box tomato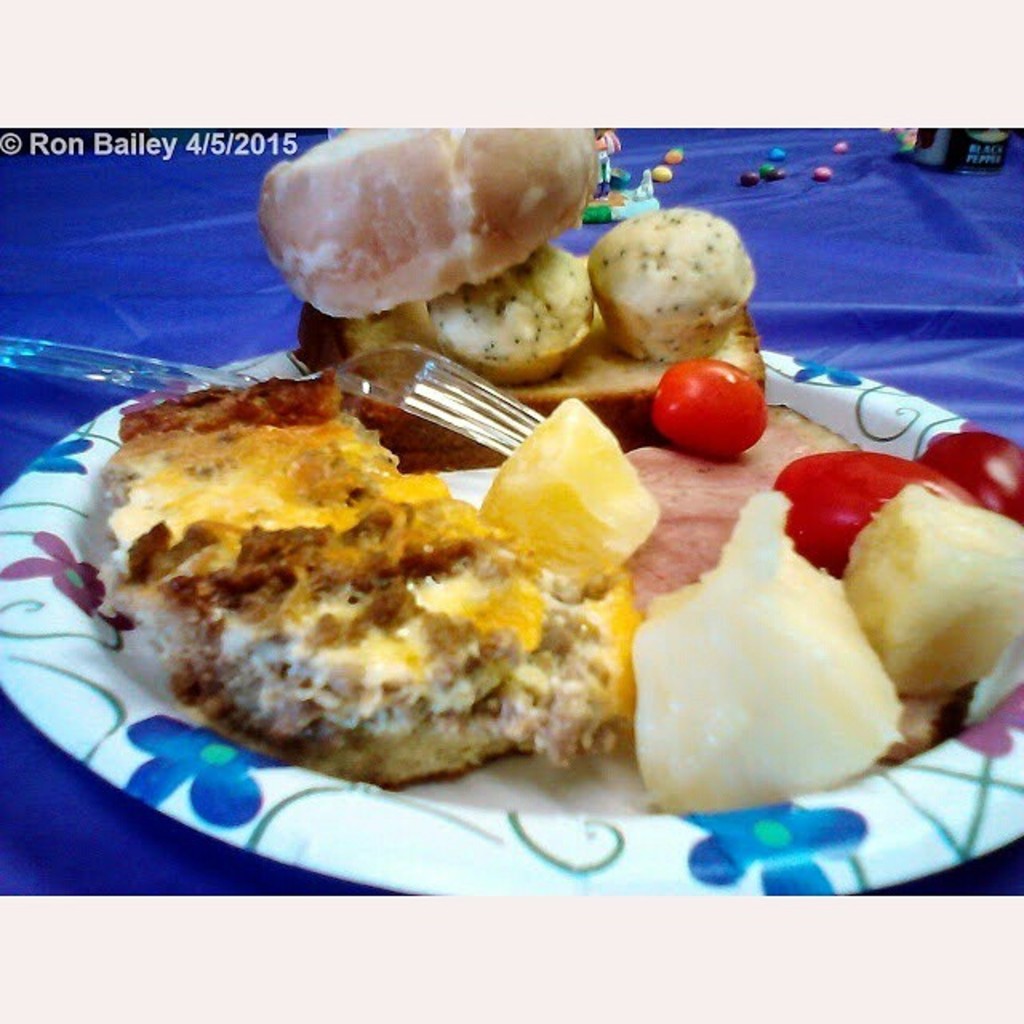
bbox=[770, 442, 978, 578]
